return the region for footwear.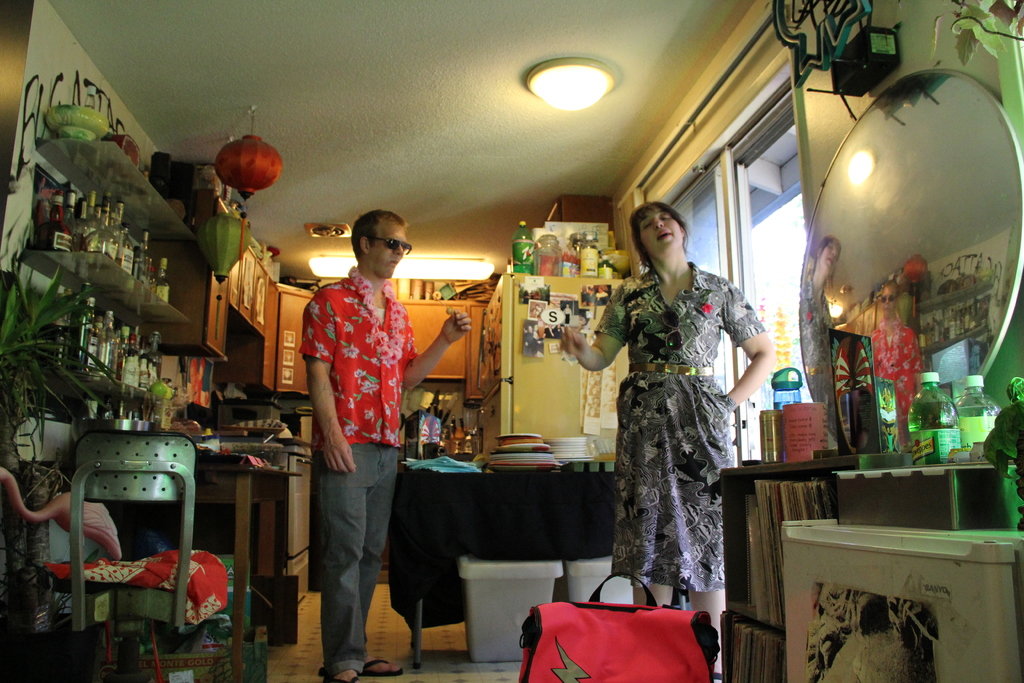
(x1=323, y1=670, x2=361, y2=682).
